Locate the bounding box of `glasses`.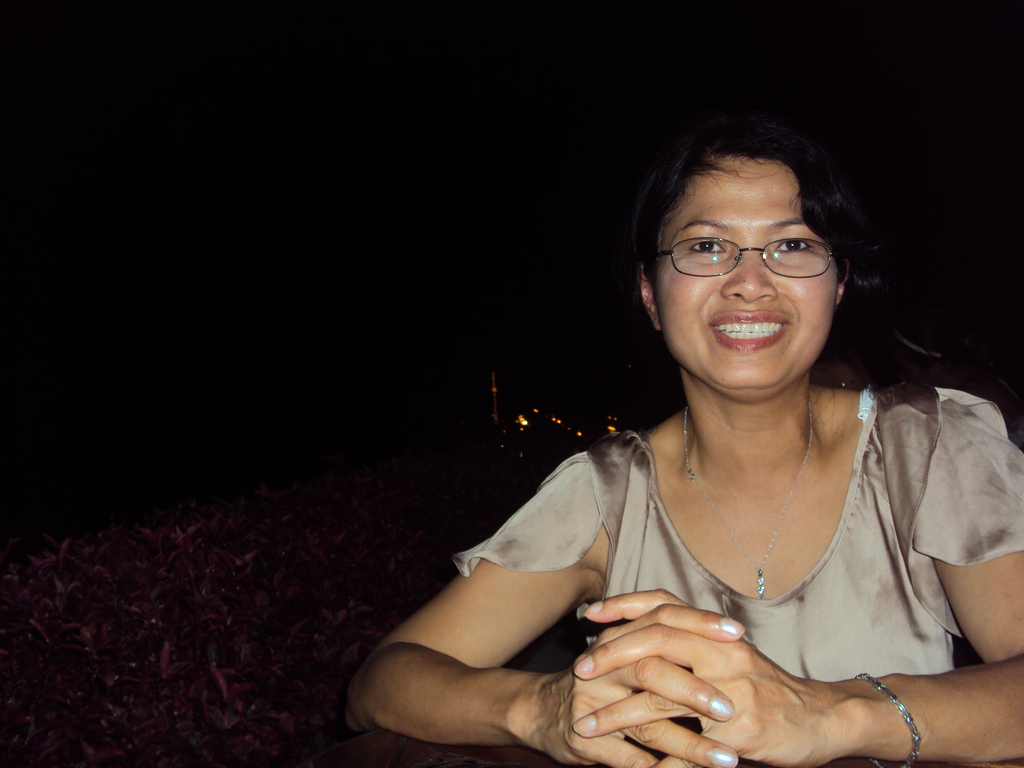
Bounding box: {"left": 652, "top": 218, "right": 848, "bottom": 283}.
